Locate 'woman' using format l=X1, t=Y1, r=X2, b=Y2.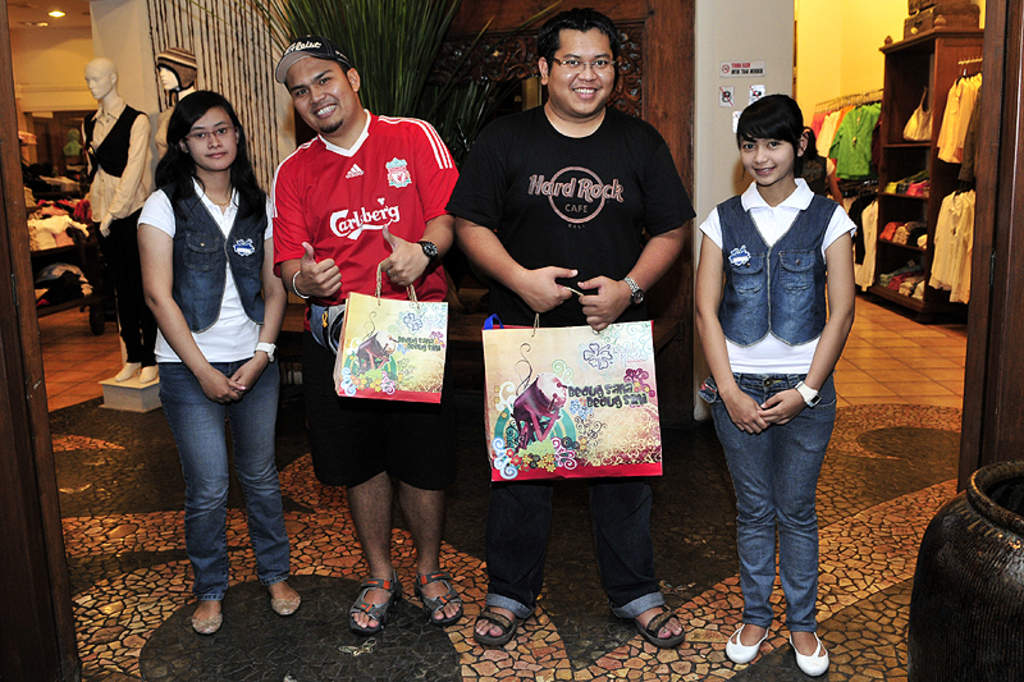
l=786, t=128, r=844, b=203.
